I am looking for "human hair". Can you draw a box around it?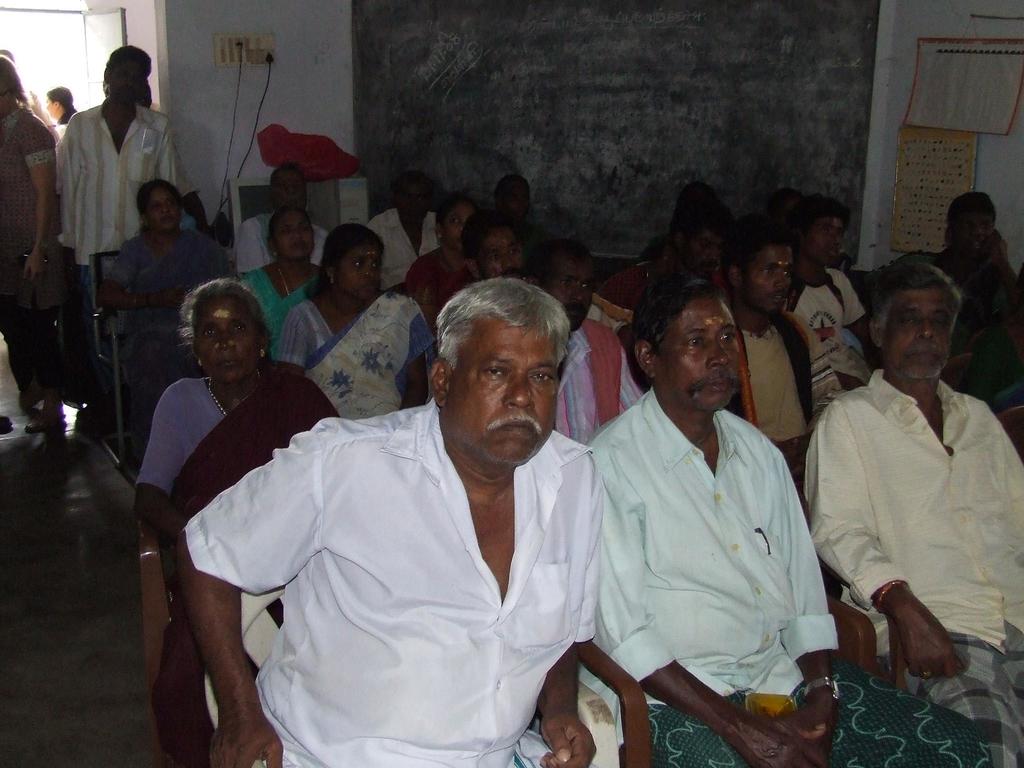
Sure, the bounding box is bbox(0, 53, 33, 108).
